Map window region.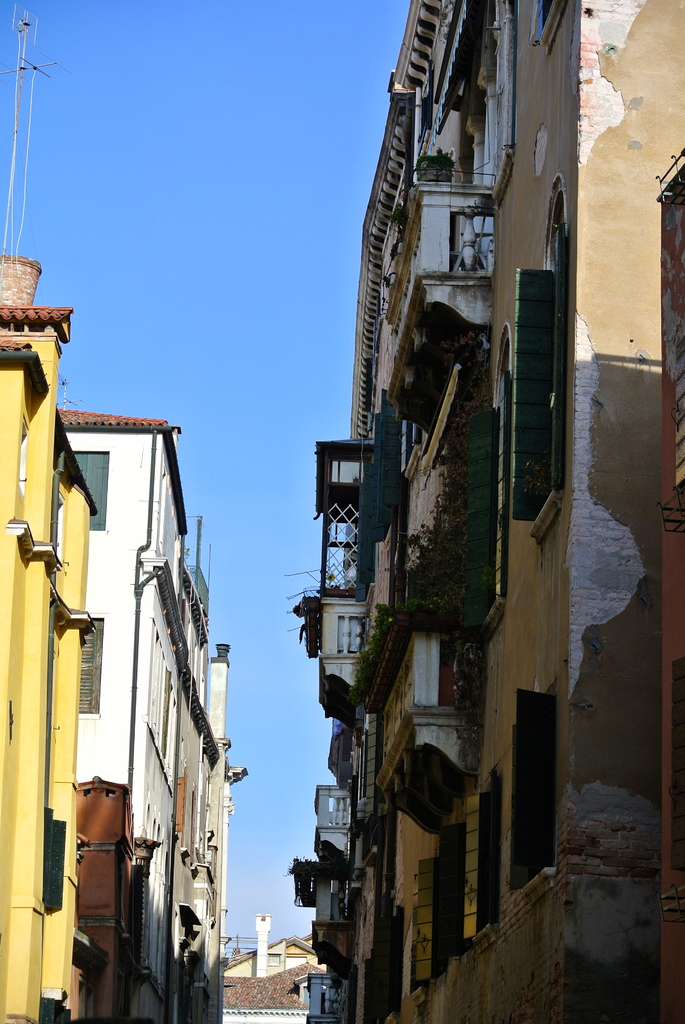
Mapped to x1=336, y1=612, x2=366, y2=657.
